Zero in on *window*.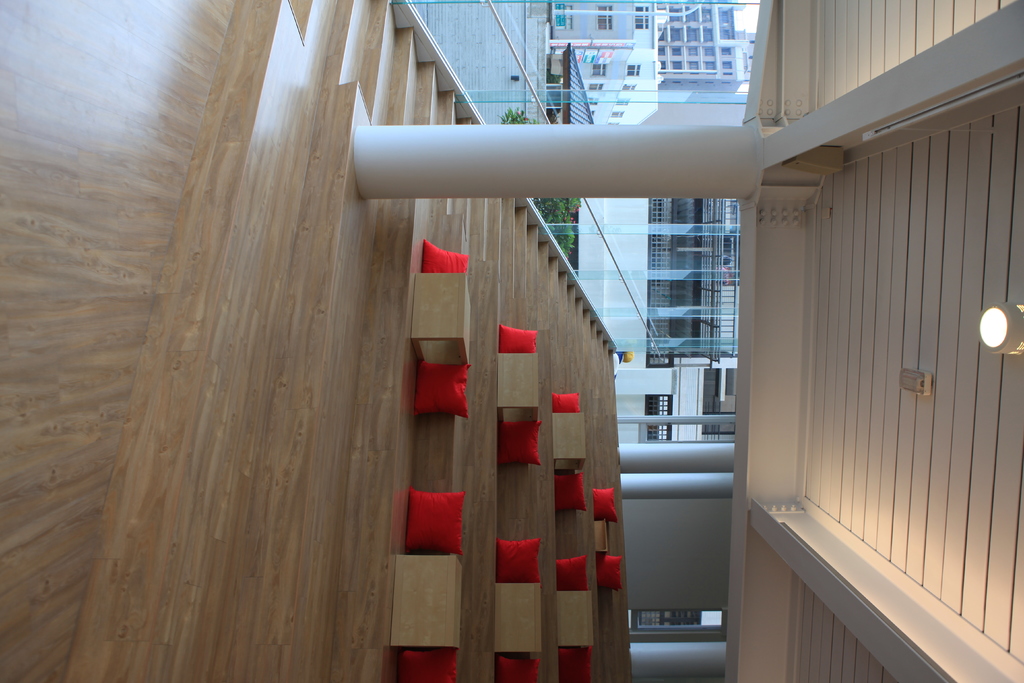
Zeroed in: l=724, t=60, r=732, b=69.
